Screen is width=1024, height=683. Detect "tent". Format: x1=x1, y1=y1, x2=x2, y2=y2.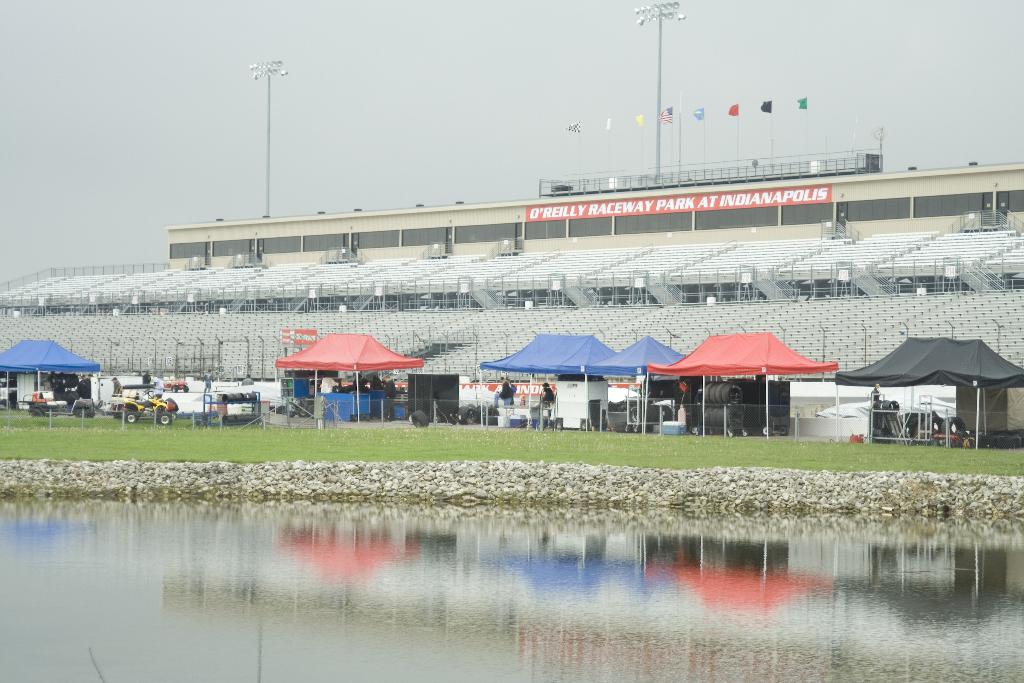
x1=279, y1=333, x2=417, y2=420.
